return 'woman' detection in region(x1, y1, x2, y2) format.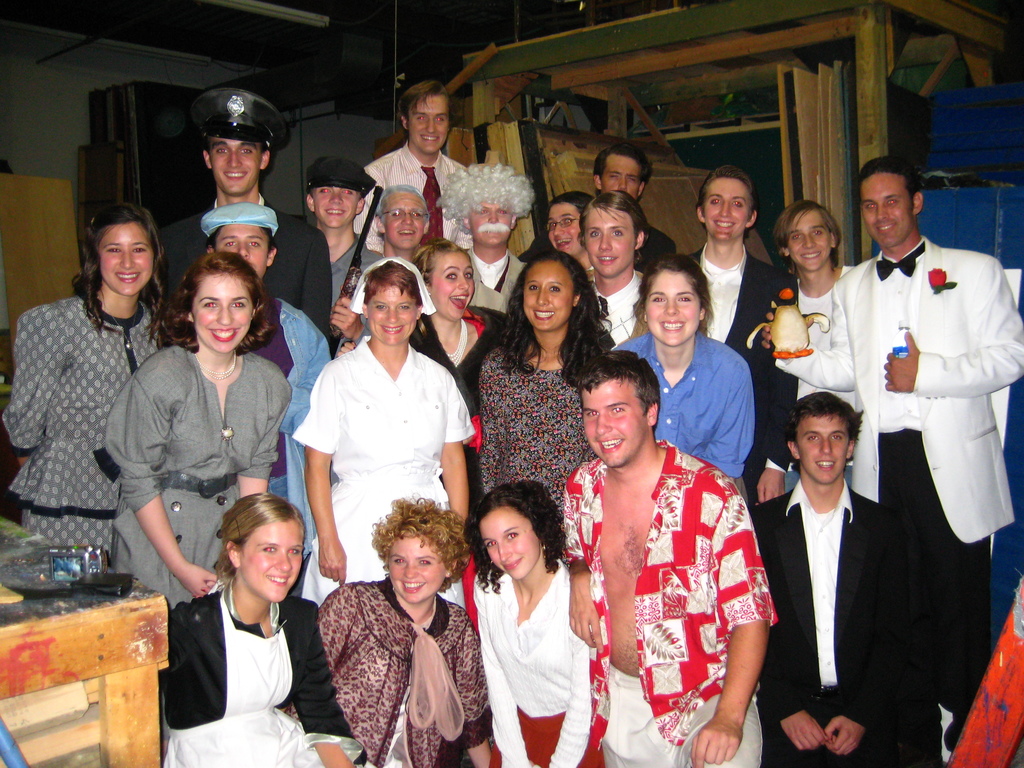
region(468, 479, 598, 766).
